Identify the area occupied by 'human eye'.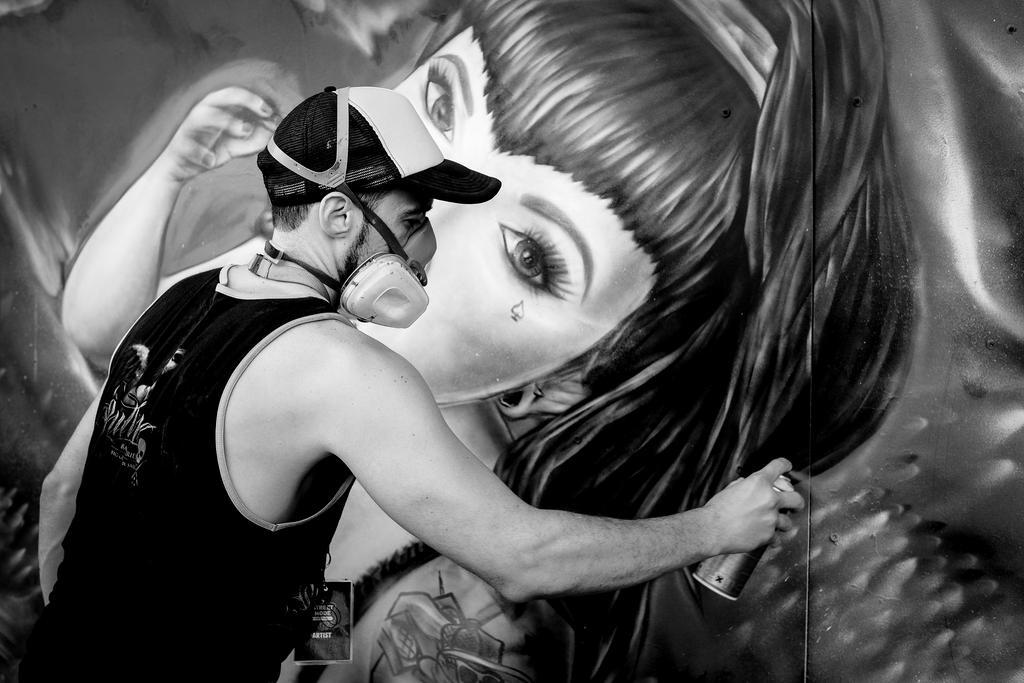
Area: x1=424, y1=64, x2=460, y2=144.
